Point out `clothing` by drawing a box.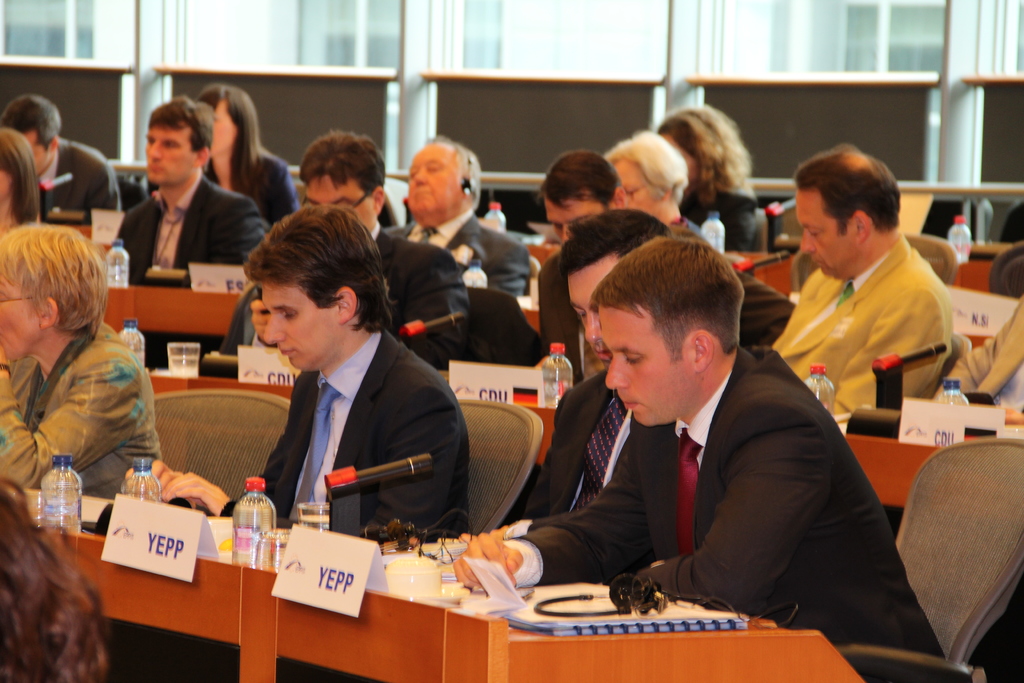
select_region(687, 183, 771, 253).
